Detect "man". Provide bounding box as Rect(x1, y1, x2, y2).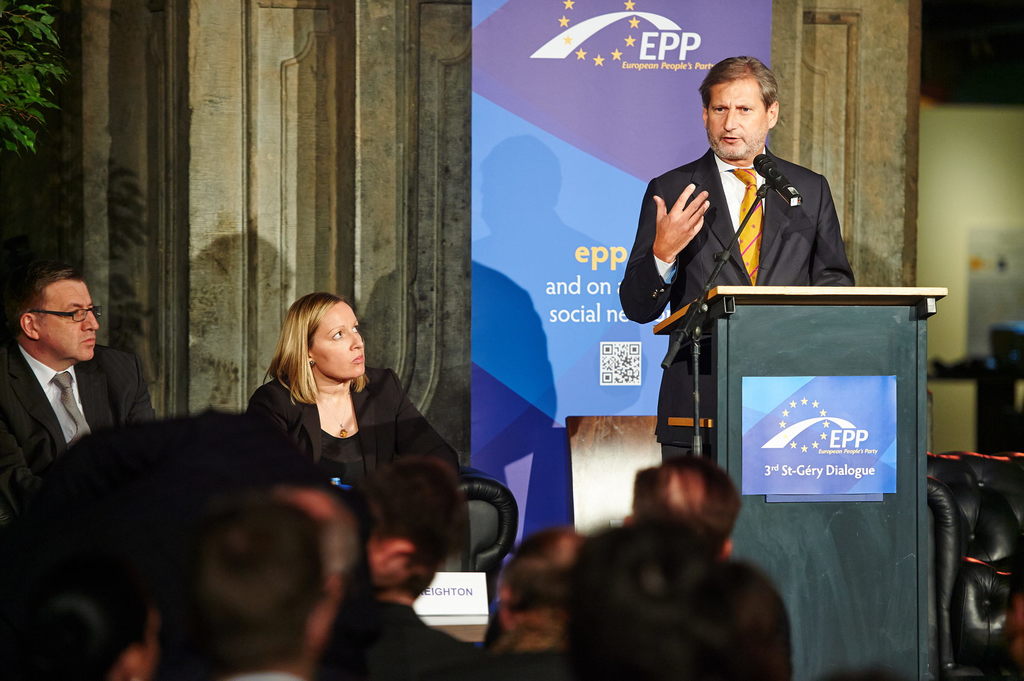
Rect(0, 263, 158, 500).
